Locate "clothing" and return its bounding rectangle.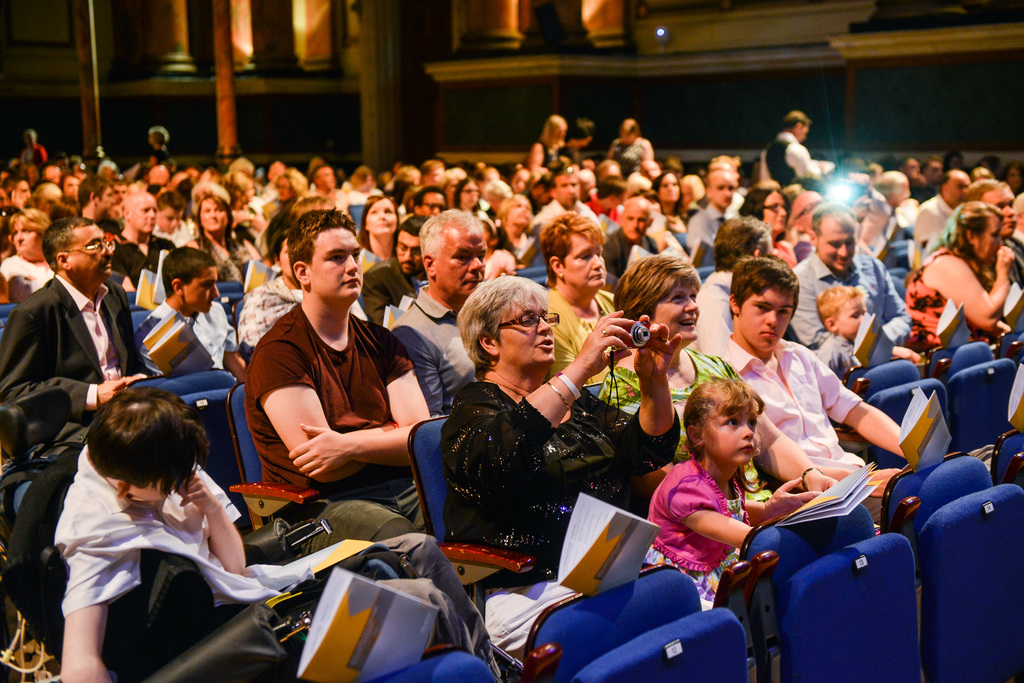
788/250/916/366.
